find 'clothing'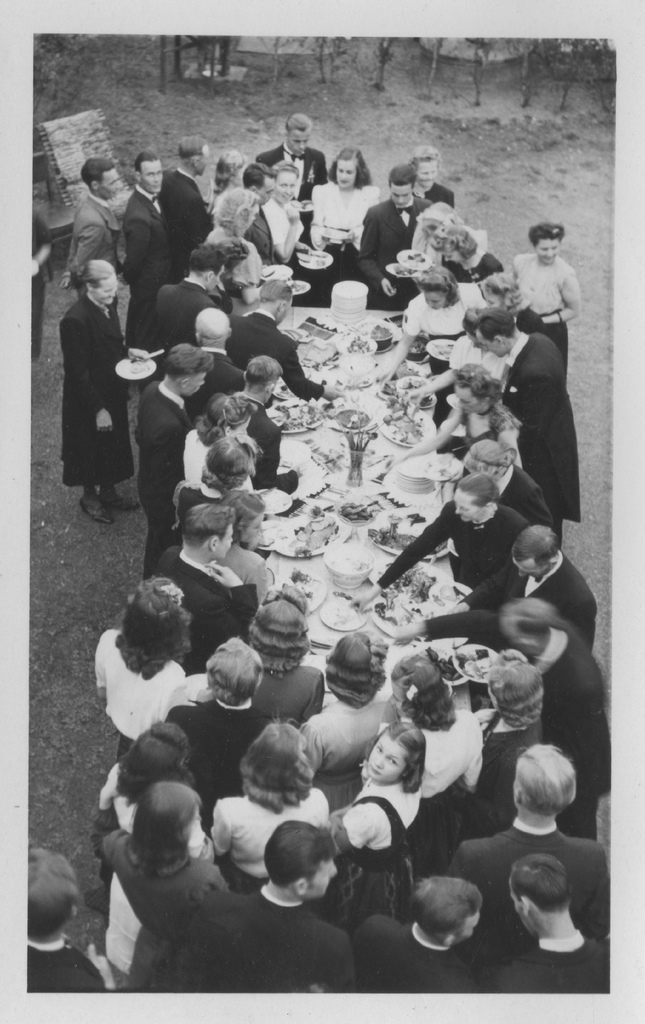
select_region(111, 187, 168, 344)
